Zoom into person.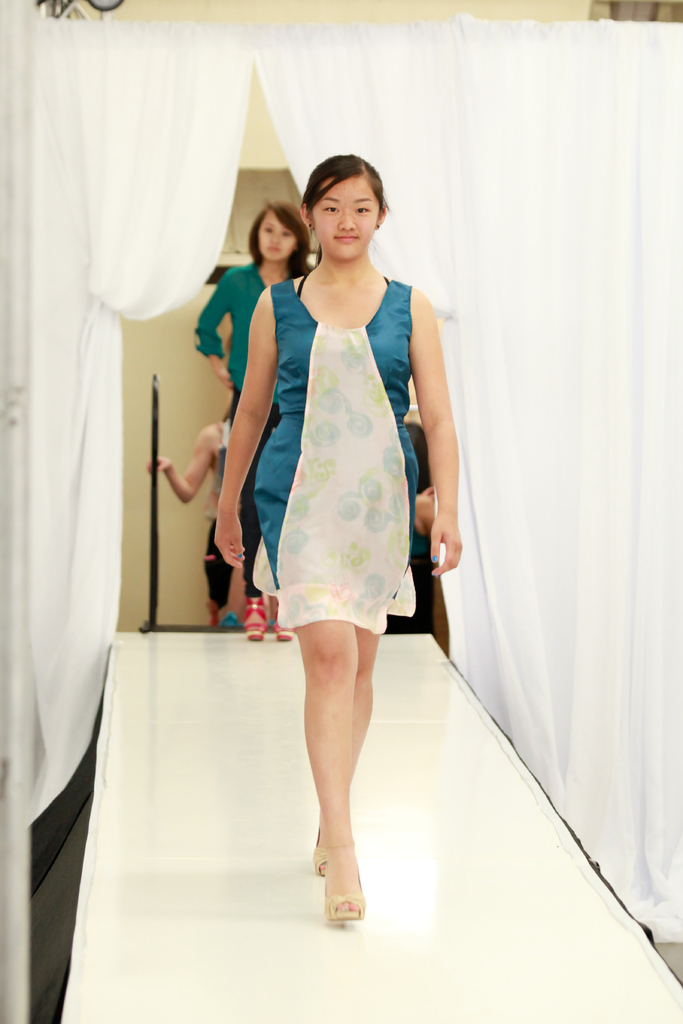
Zoom target: <bbox>197, 200, 315, 641</bbox>.
